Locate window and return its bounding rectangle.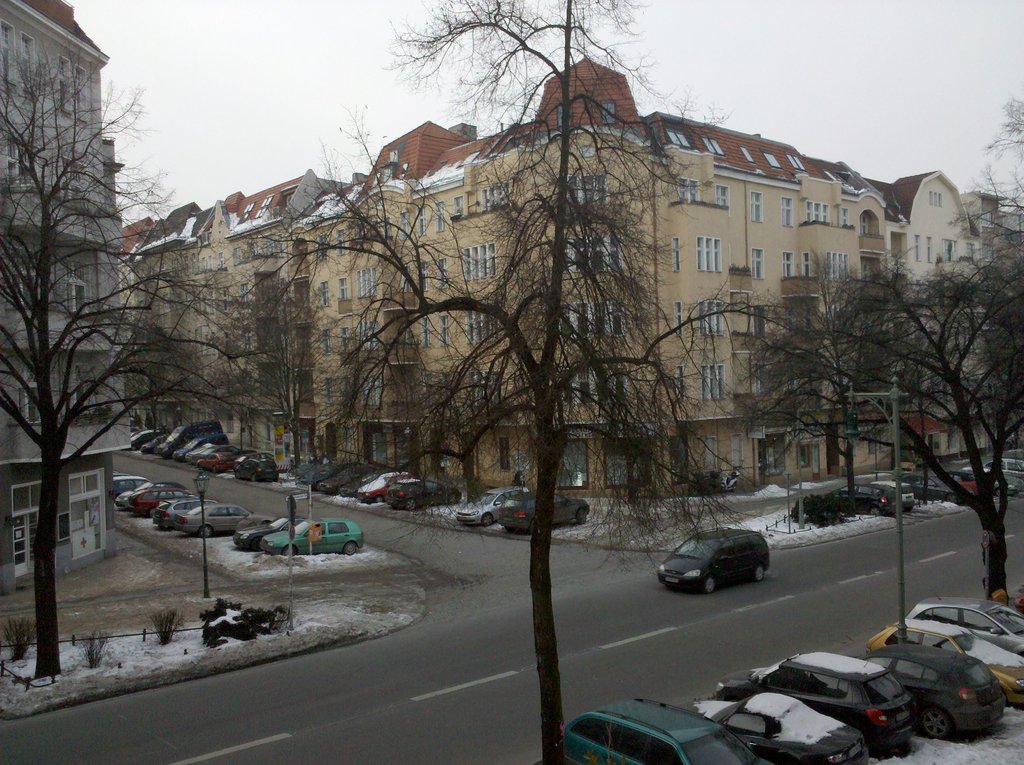
bbox=[557, 302, 626, 340].
